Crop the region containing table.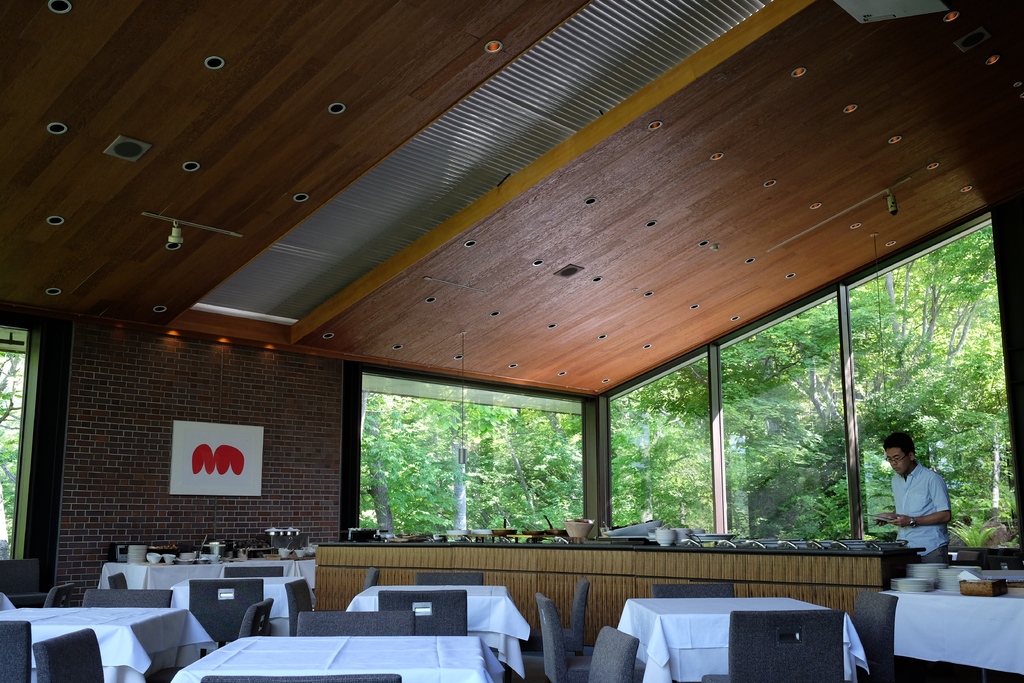
Crop region: (850, 564, 1021, 676).
